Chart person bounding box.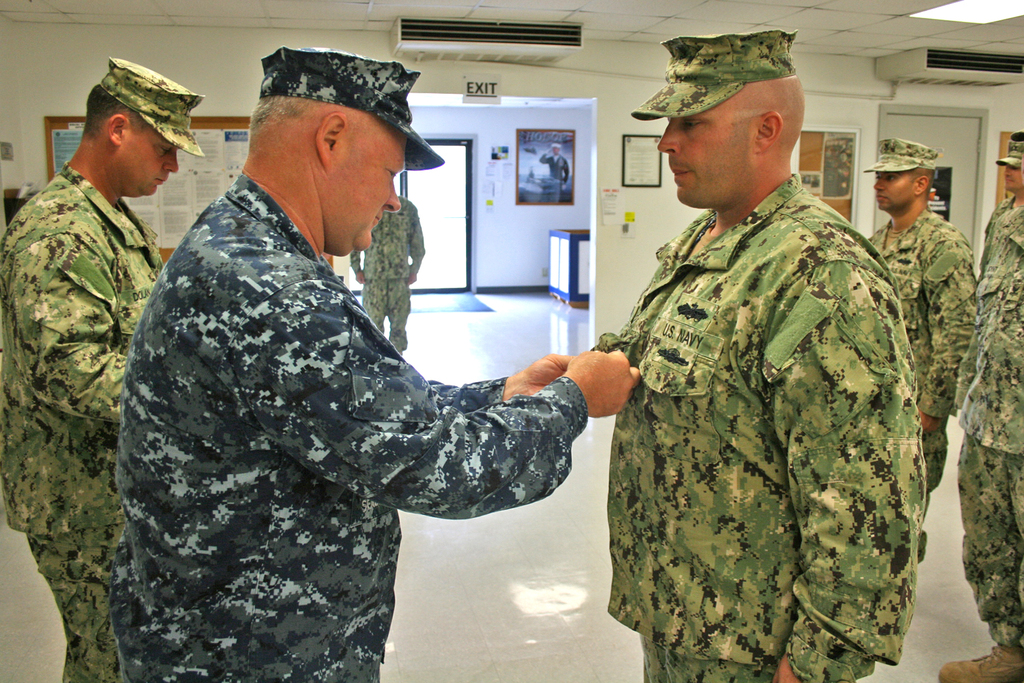
Charted: BBox(108, 43, 641, 682).
